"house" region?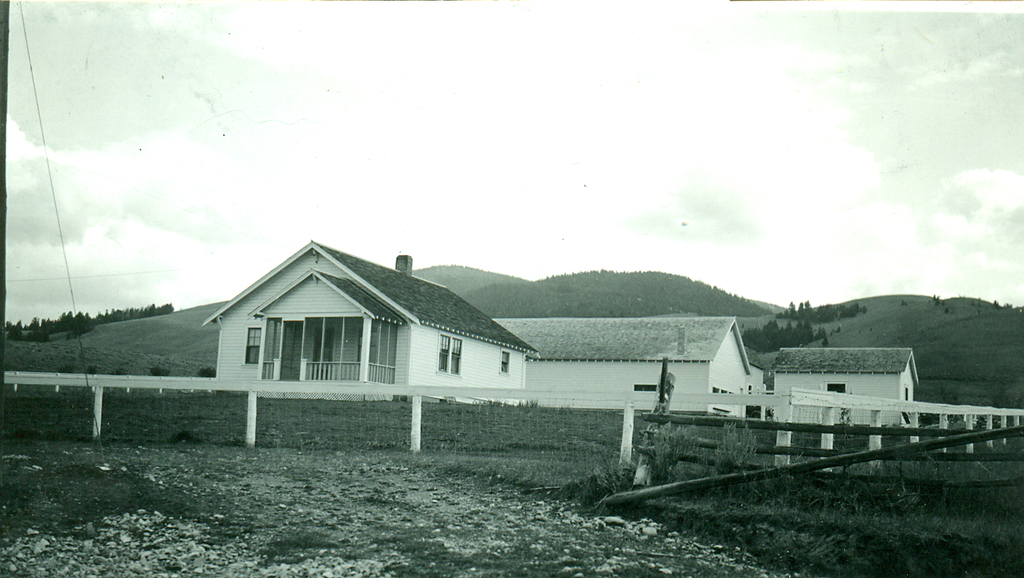
202/239/540/403
